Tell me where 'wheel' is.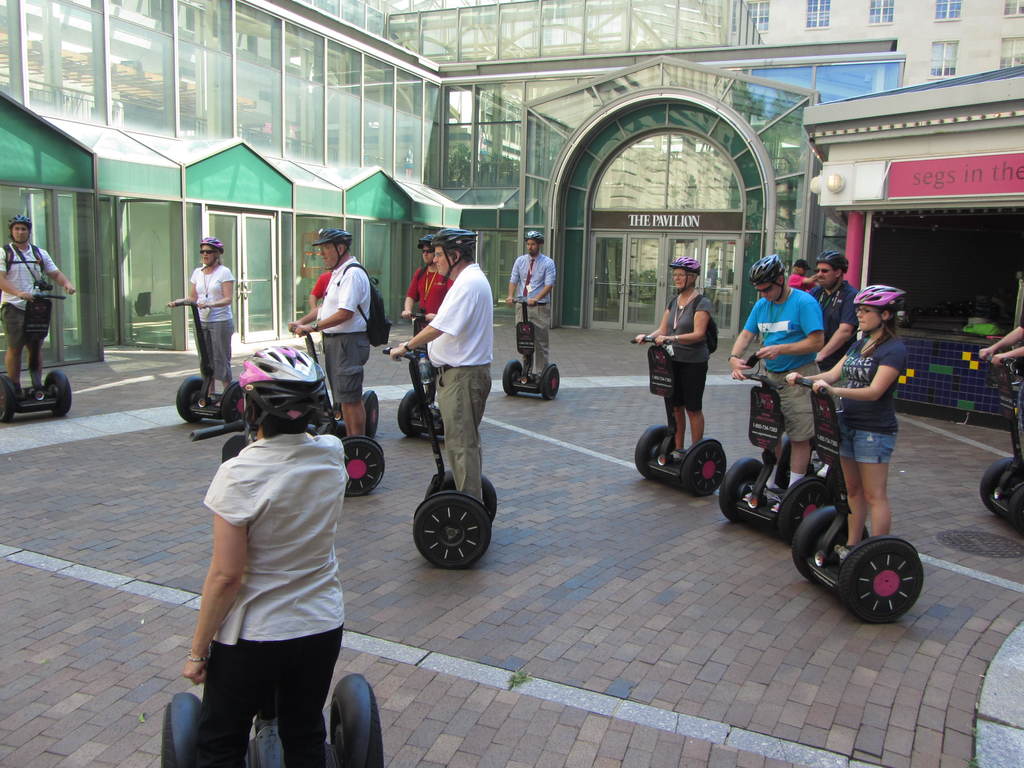
'wheel' is at detection(679, 440, 726, 495).
